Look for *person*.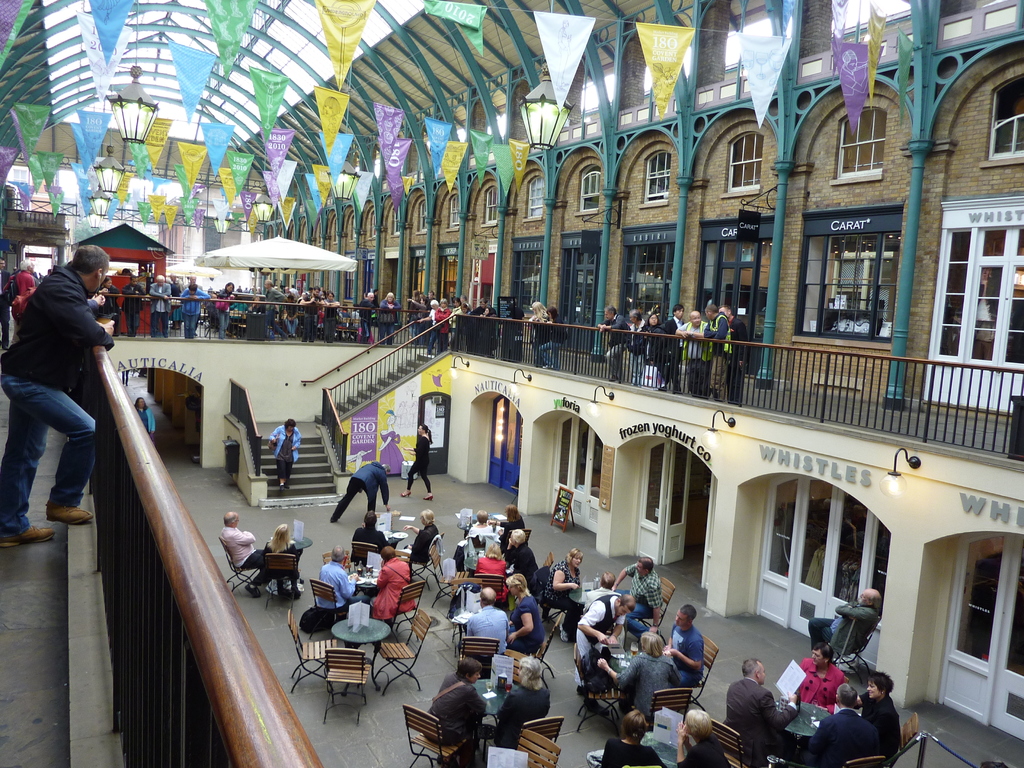
Found: box(404, 511, 442, 572).
